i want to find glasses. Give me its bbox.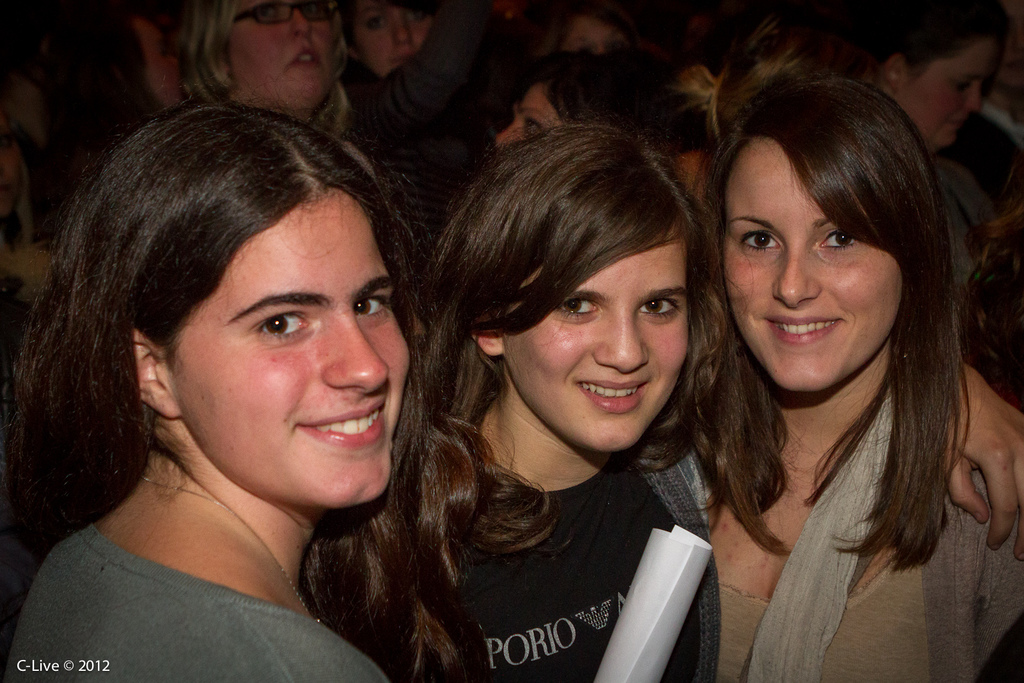
<region>233, 0, 330, 23</region>.
